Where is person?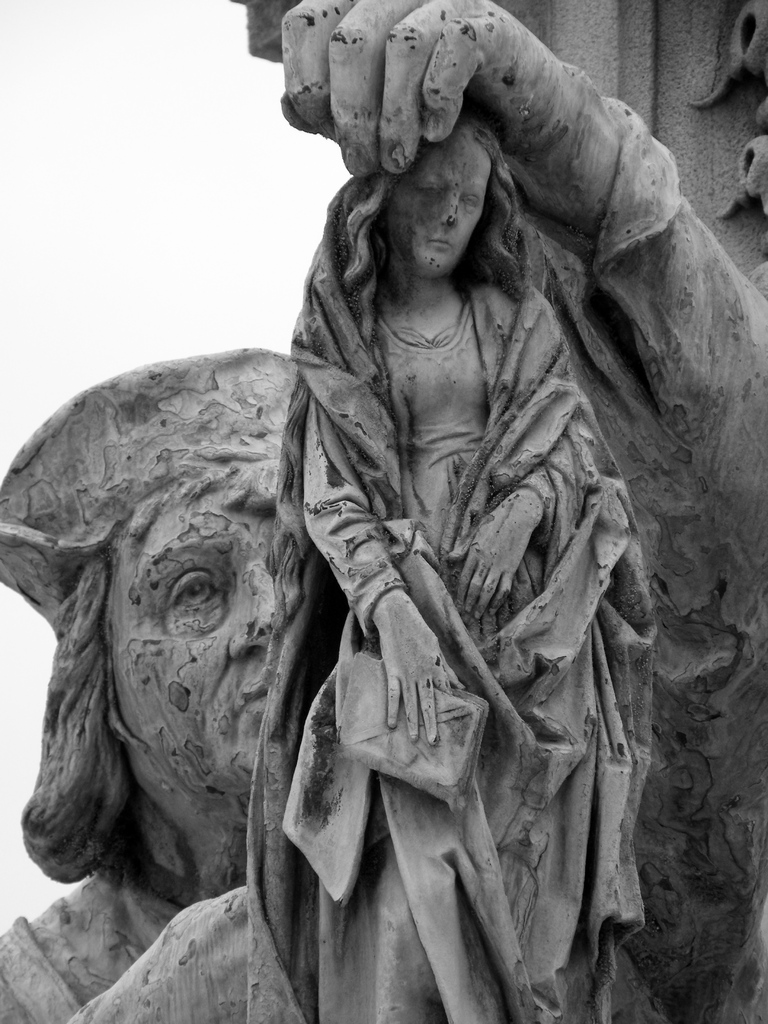
pyautogui.locateOnScreen(0, 0, 767, 1023).
